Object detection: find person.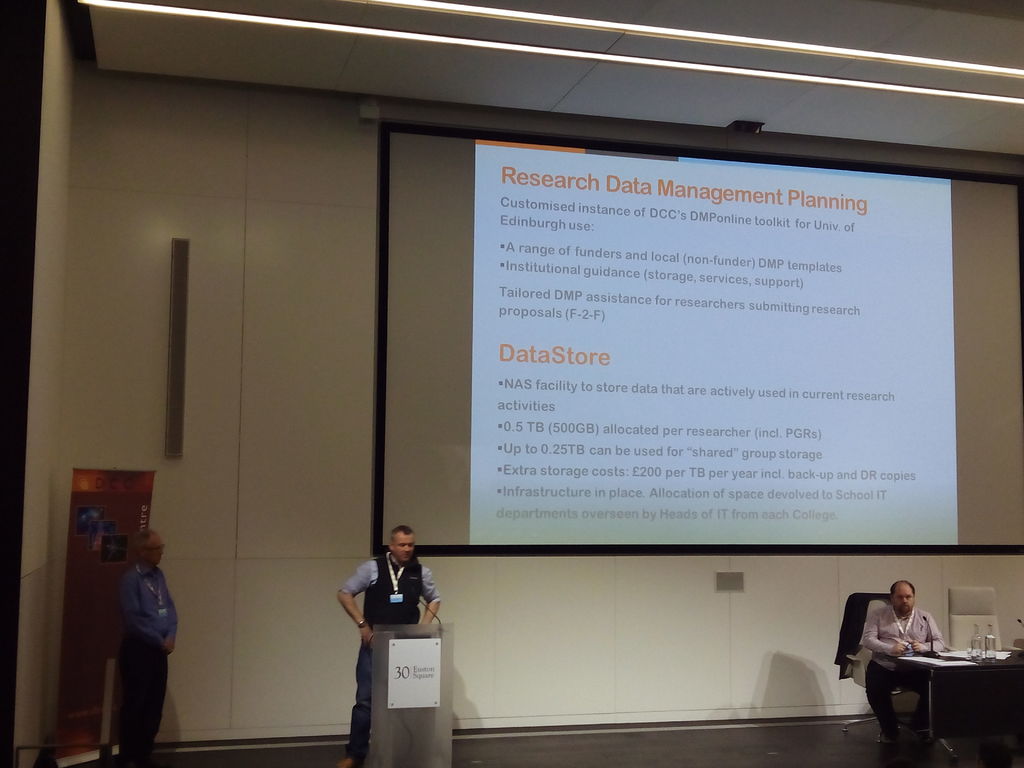
<region>335, 520, 444, 767</region>.
